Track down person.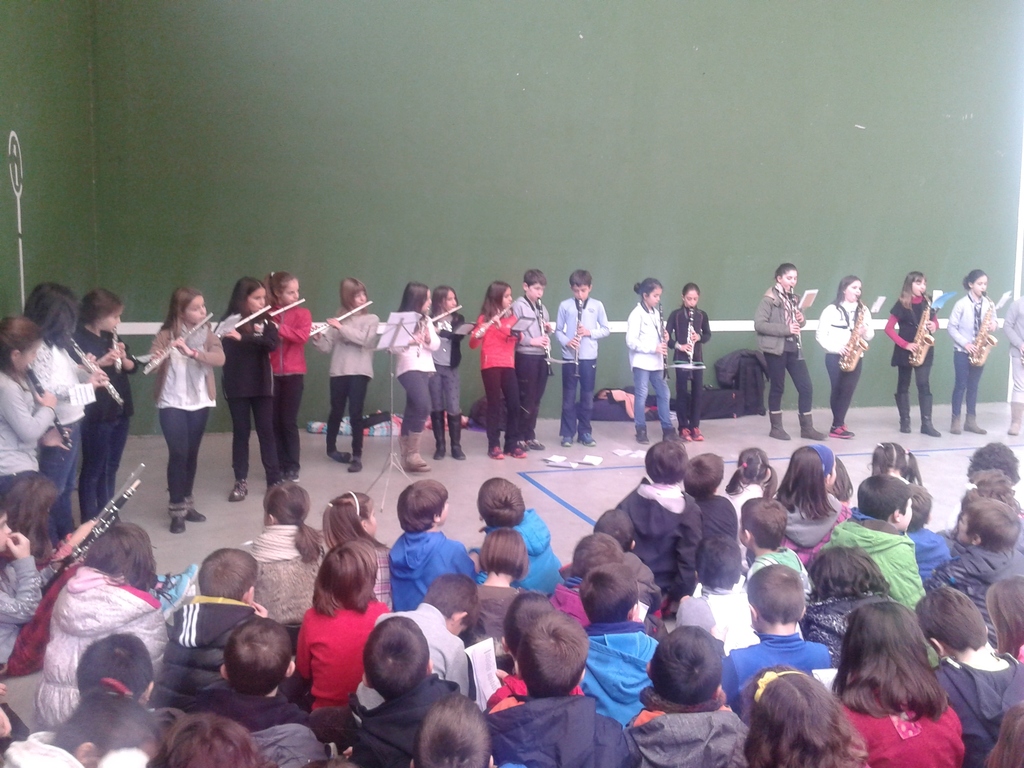
Tracked to bbox(664, 282, 716, 441).
